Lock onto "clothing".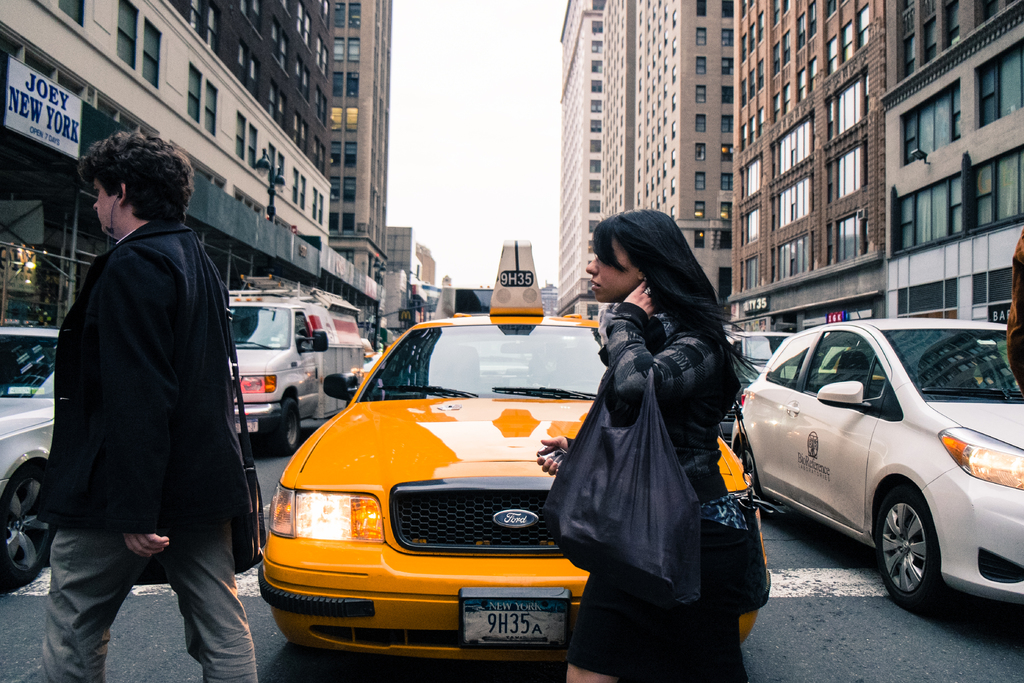
Locked: detection(566, 309, 735, 682).
